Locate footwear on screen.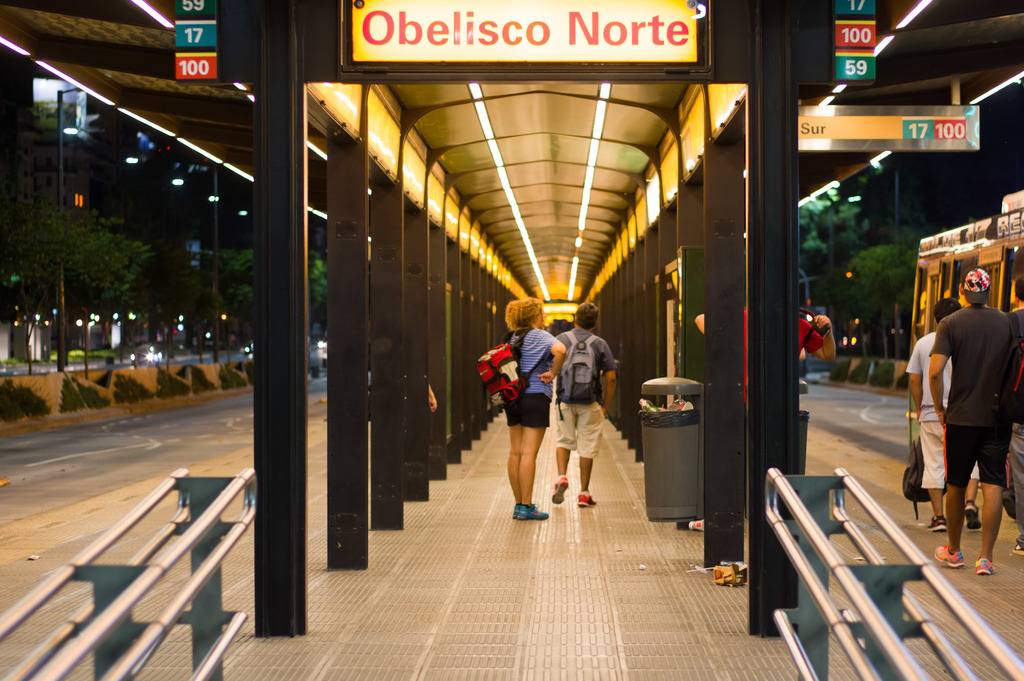
On screen at locate(934, 545, 963, 566).
